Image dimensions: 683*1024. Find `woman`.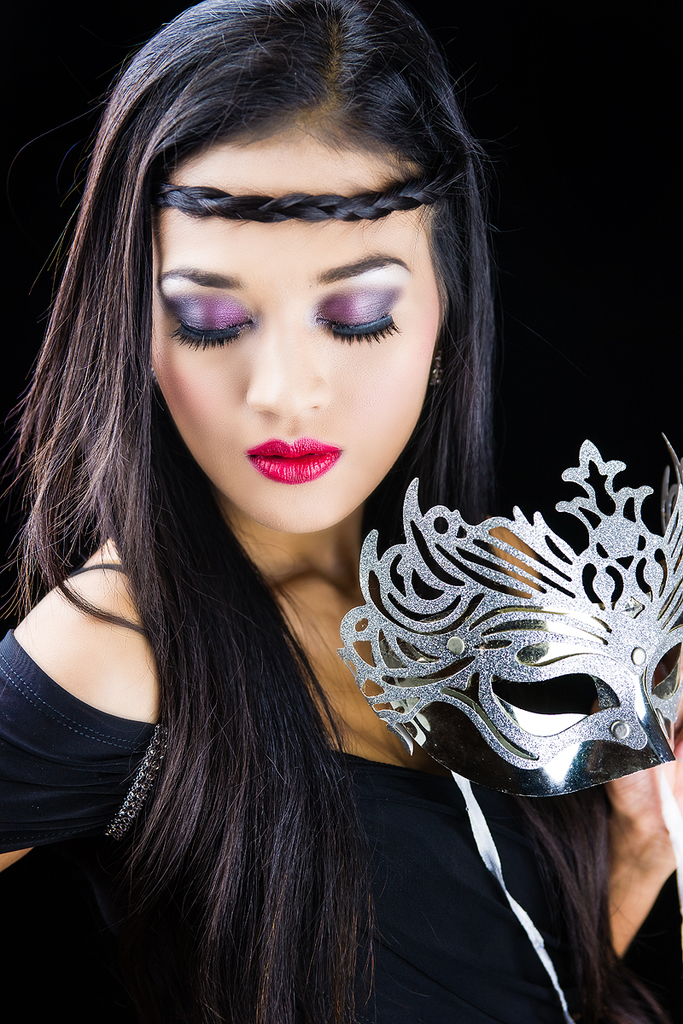
locate(0, 34, 633, 951).
